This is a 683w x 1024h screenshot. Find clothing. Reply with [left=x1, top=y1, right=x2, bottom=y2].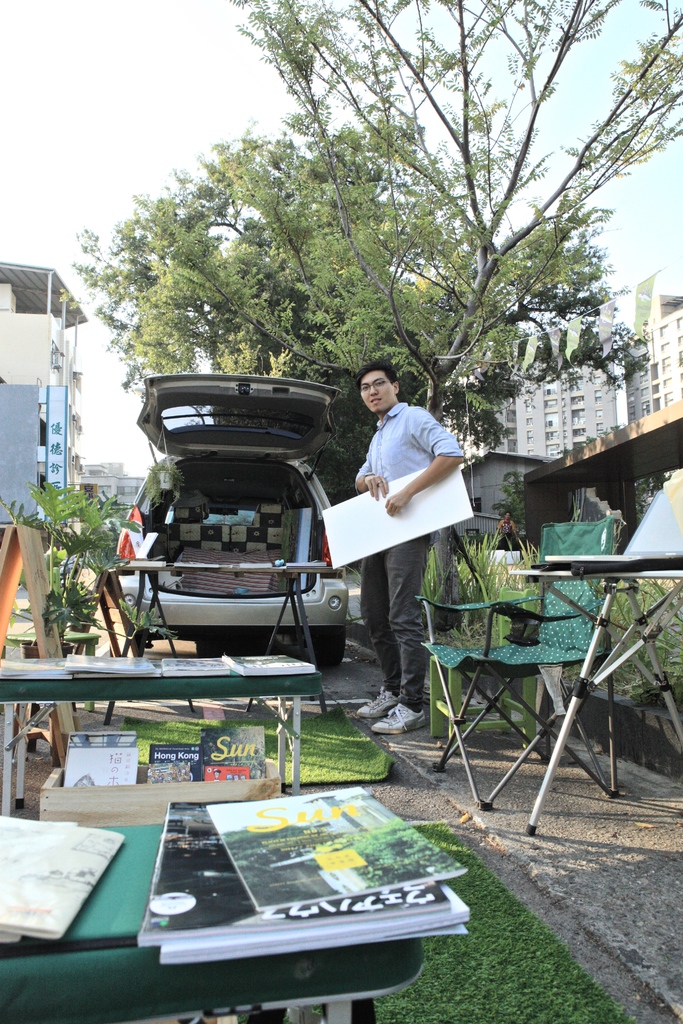
[left=497, top=518, right=516, bottom=548].
